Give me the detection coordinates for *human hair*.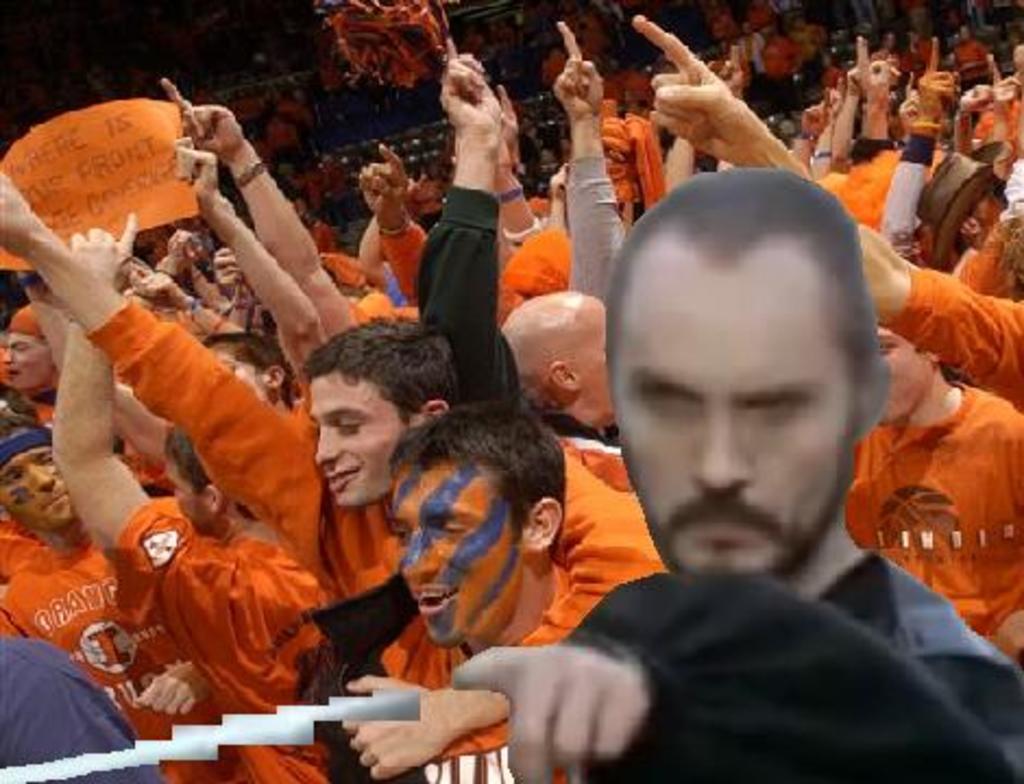
(x1=625, y1=172, x2=874, y2=414).
